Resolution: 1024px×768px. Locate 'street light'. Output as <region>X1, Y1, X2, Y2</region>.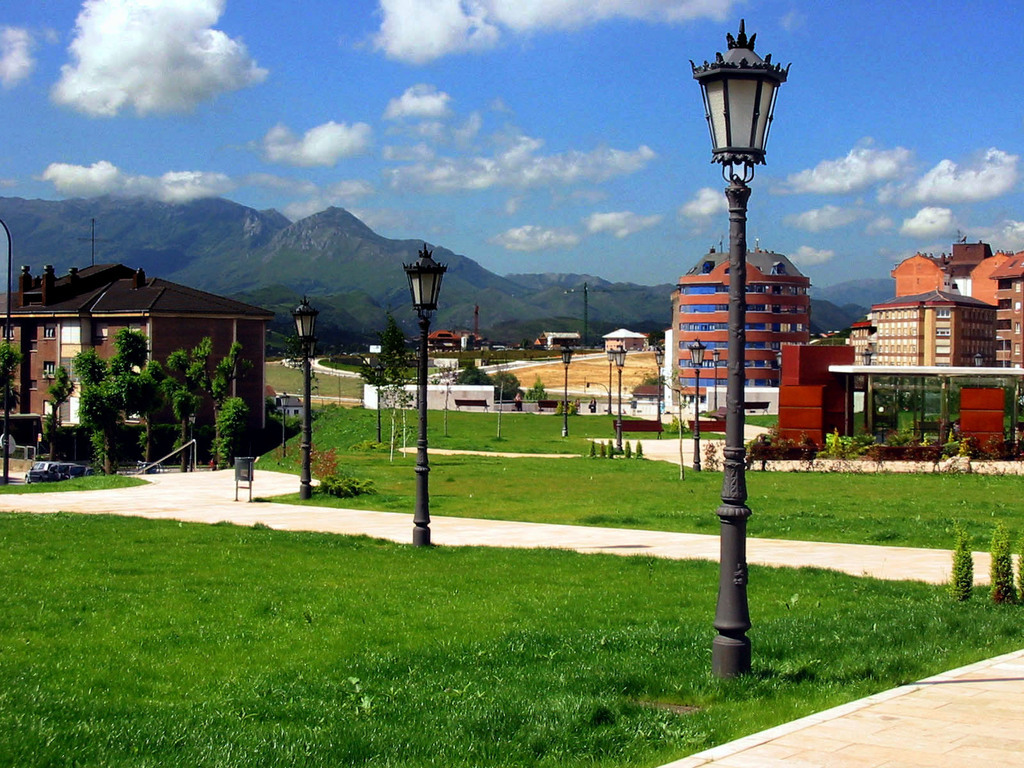
<region>687, 330, 705, 470</region>.
